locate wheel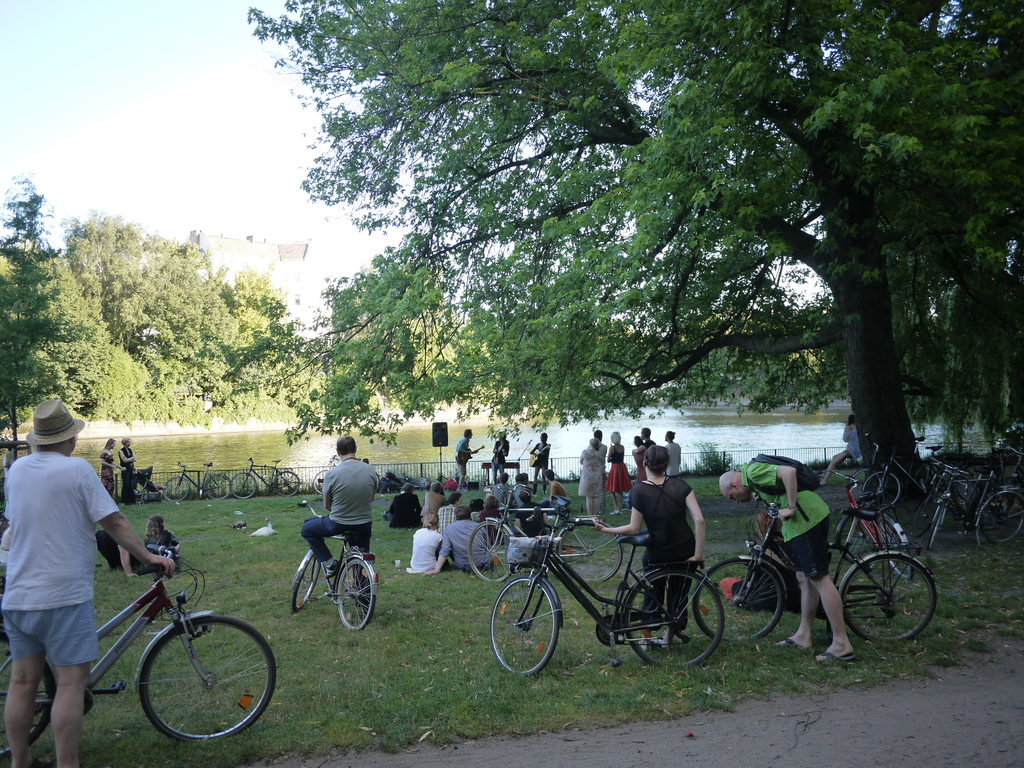
489/576/557/676
